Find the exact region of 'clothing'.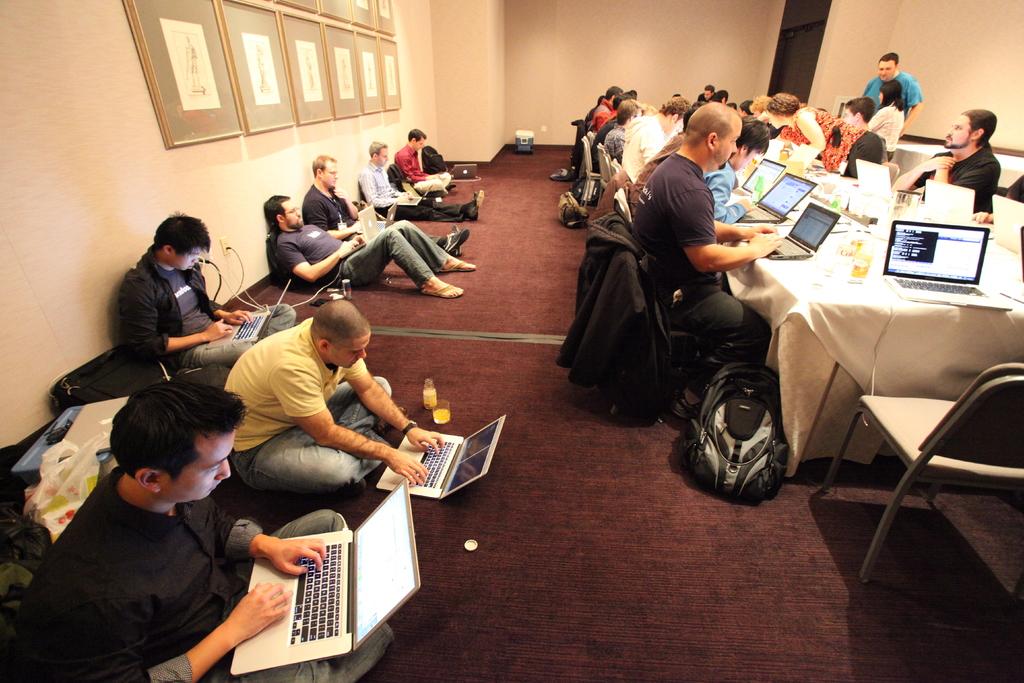
Exact region: region(399, 195, 475, 223).
